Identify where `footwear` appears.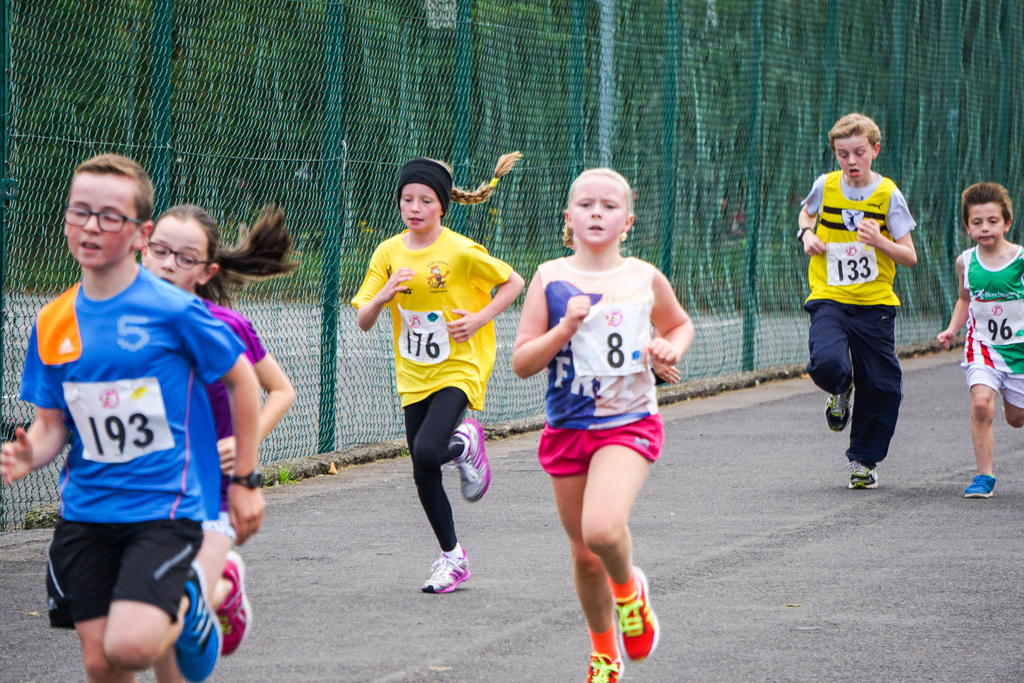
Appears at <bbox>212, 541, 246, 656</bbox>.
